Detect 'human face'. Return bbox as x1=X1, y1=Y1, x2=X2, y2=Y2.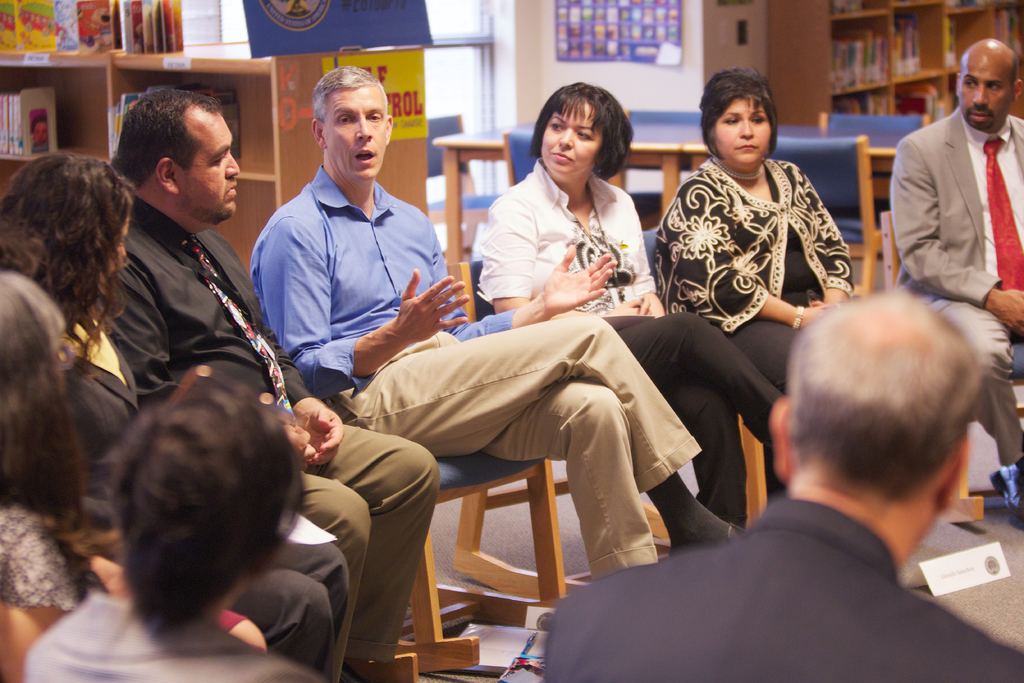
x1=955, y1=65, x2=1010, y2=132.
